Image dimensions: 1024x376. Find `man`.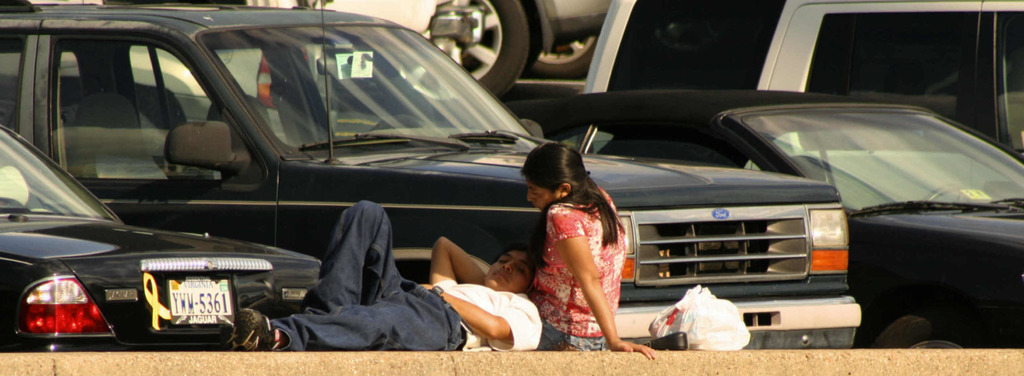
bbox=(231, 200, 543, 350).
